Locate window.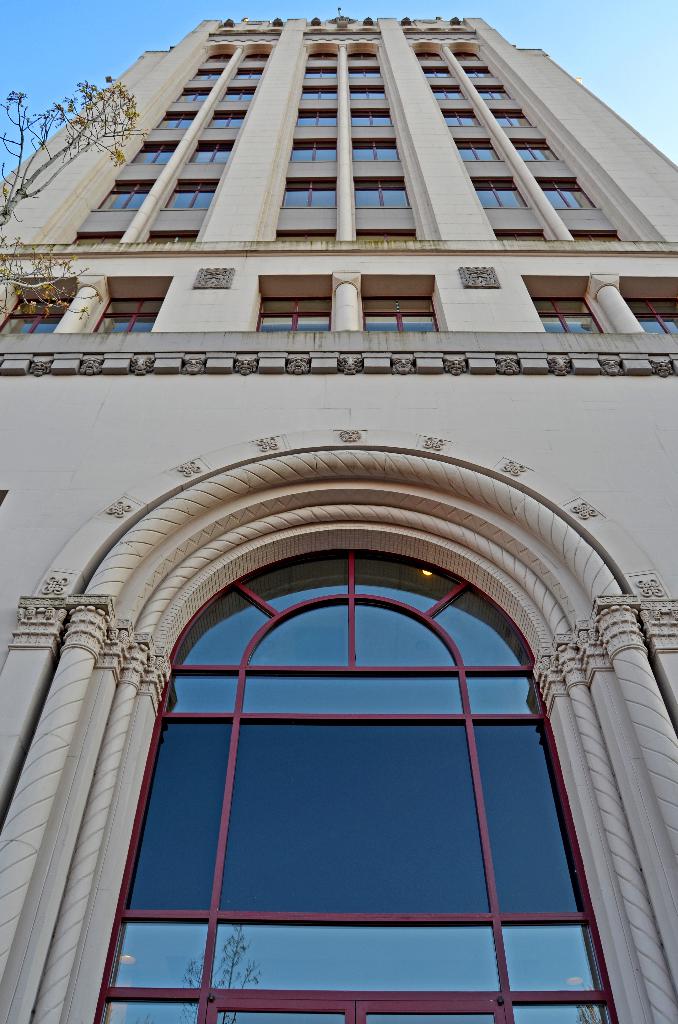
Bounding box: {"x1": 293, "y1": 142, "x2": 337, "y2": 161}.
